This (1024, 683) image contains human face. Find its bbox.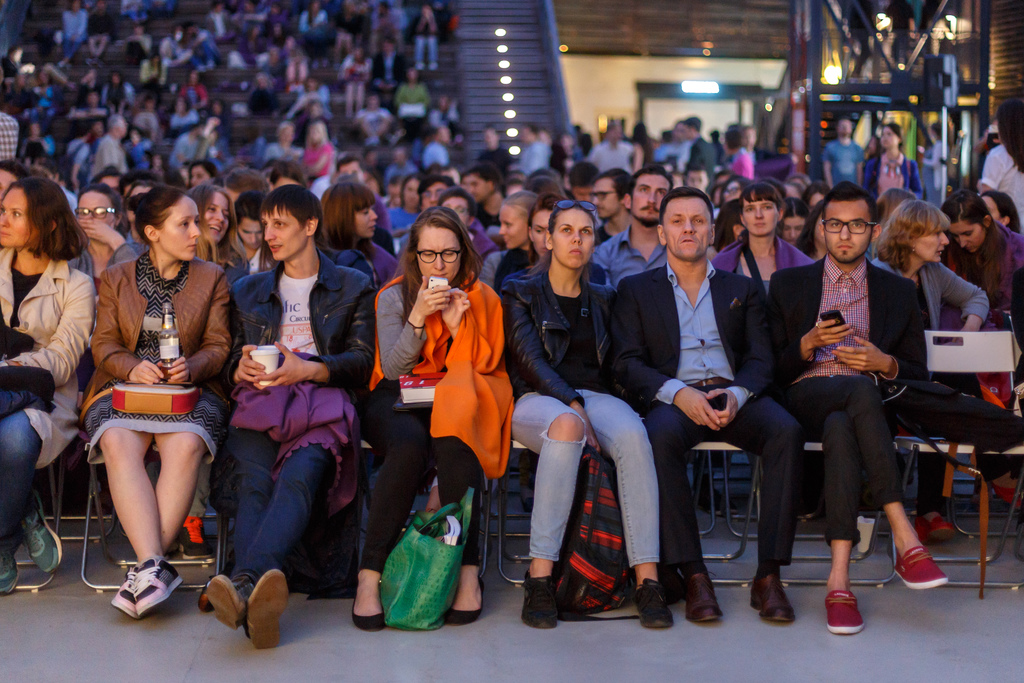
left=500, top=206, right=532, bottom=248.
